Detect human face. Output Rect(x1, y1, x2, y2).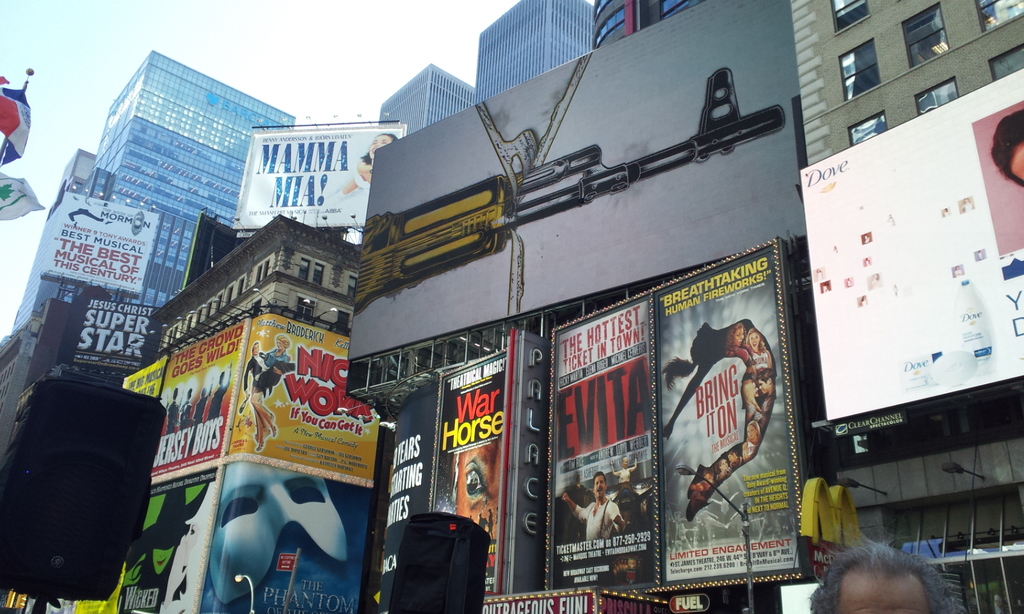
Rect(596, 476, 605, 495).
